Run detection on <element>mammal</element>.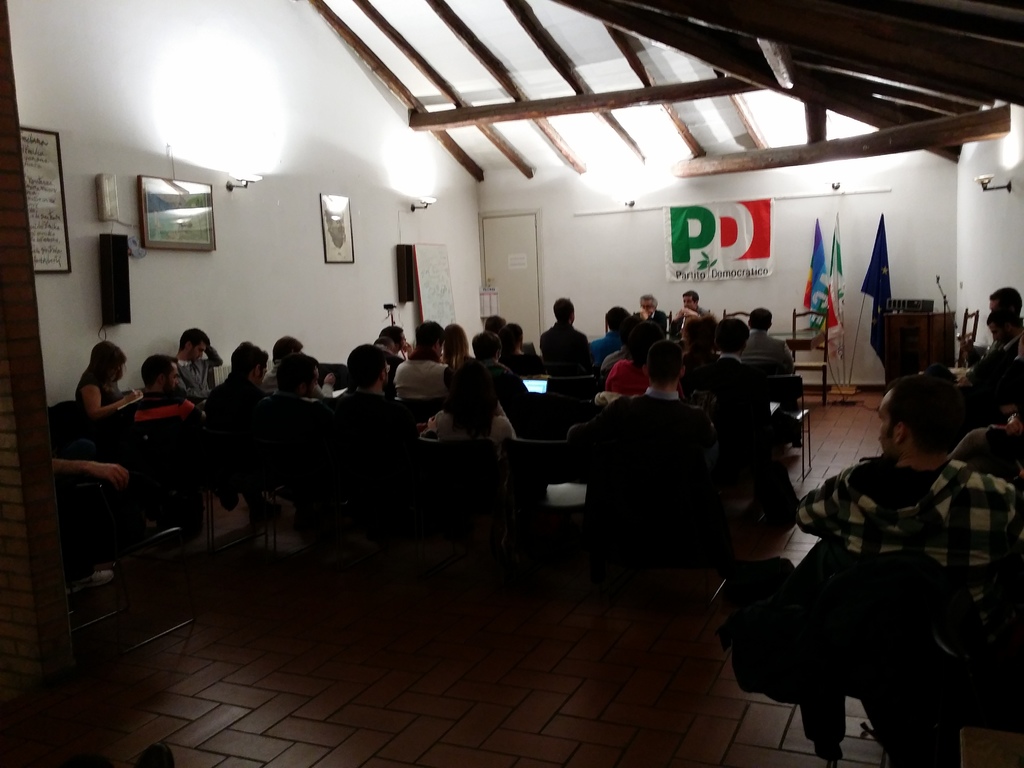
Result: bbox=(536, 296, 593, 366).
